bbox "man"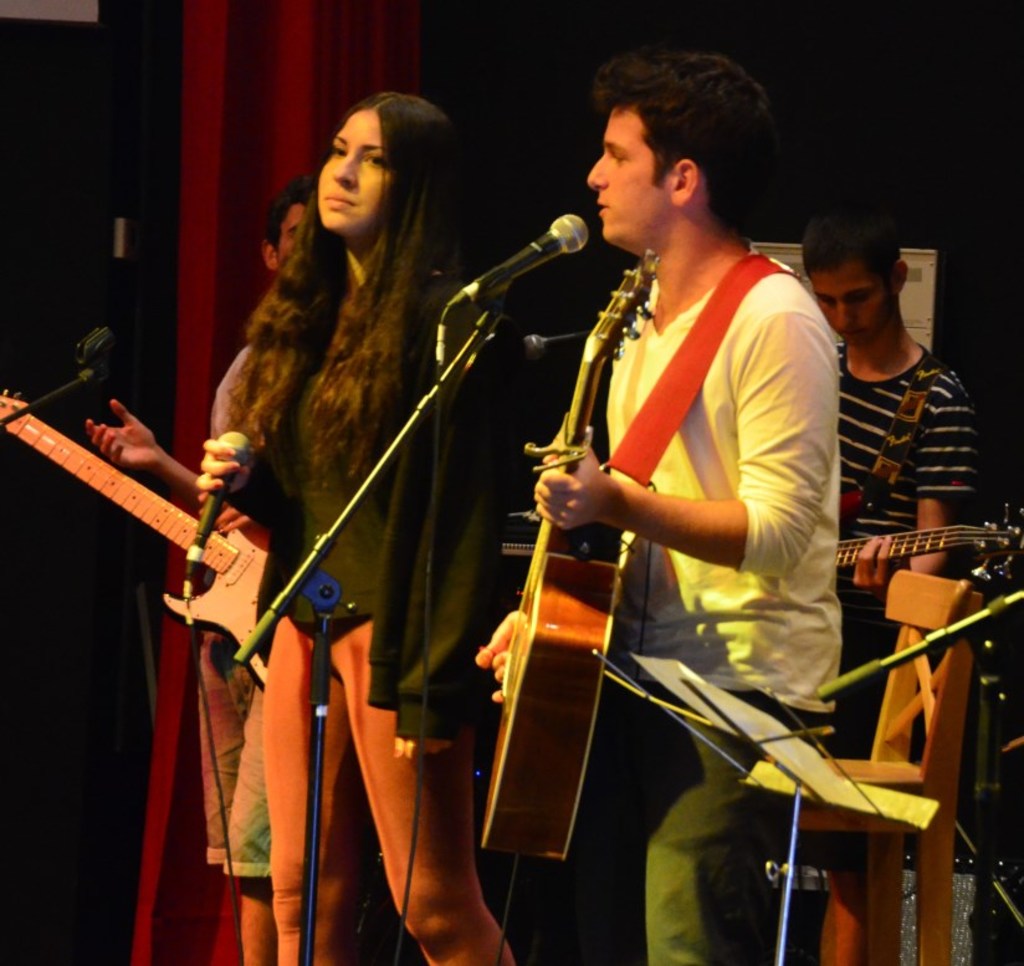
(503,76,855,832)
